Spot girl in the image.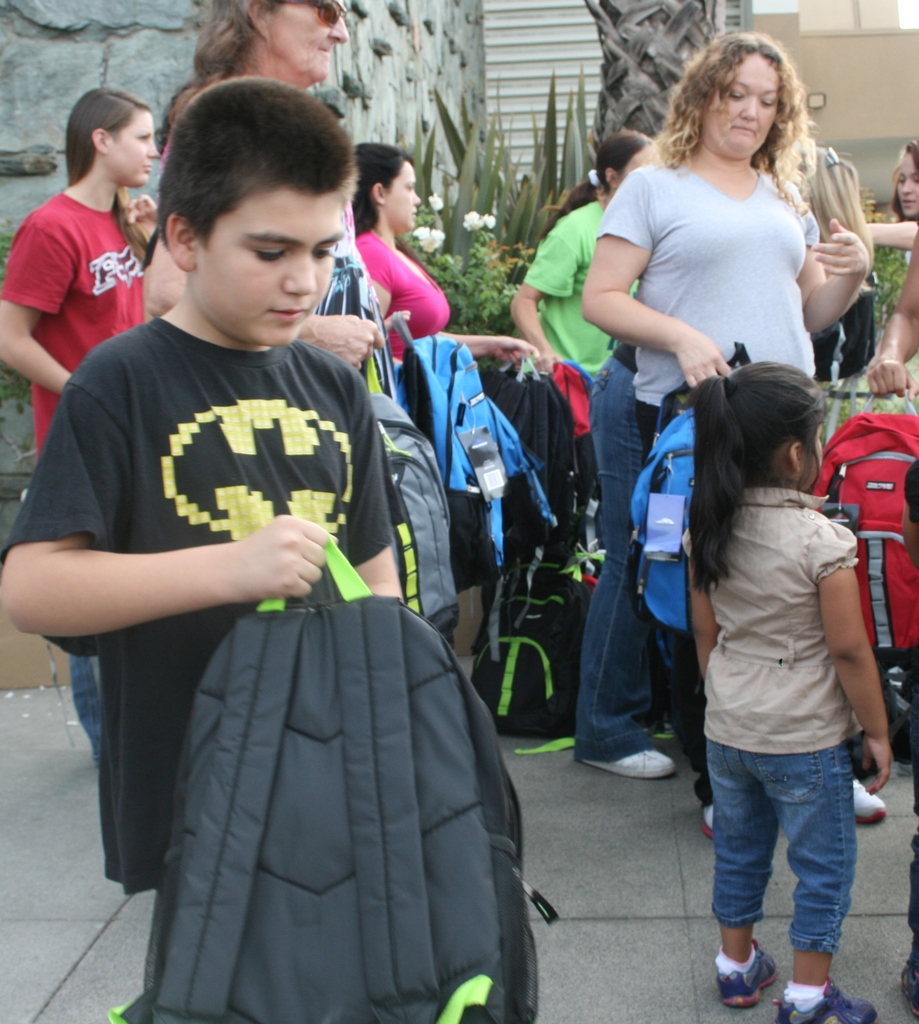
girl found at <box>0,81,164,771</box>.
